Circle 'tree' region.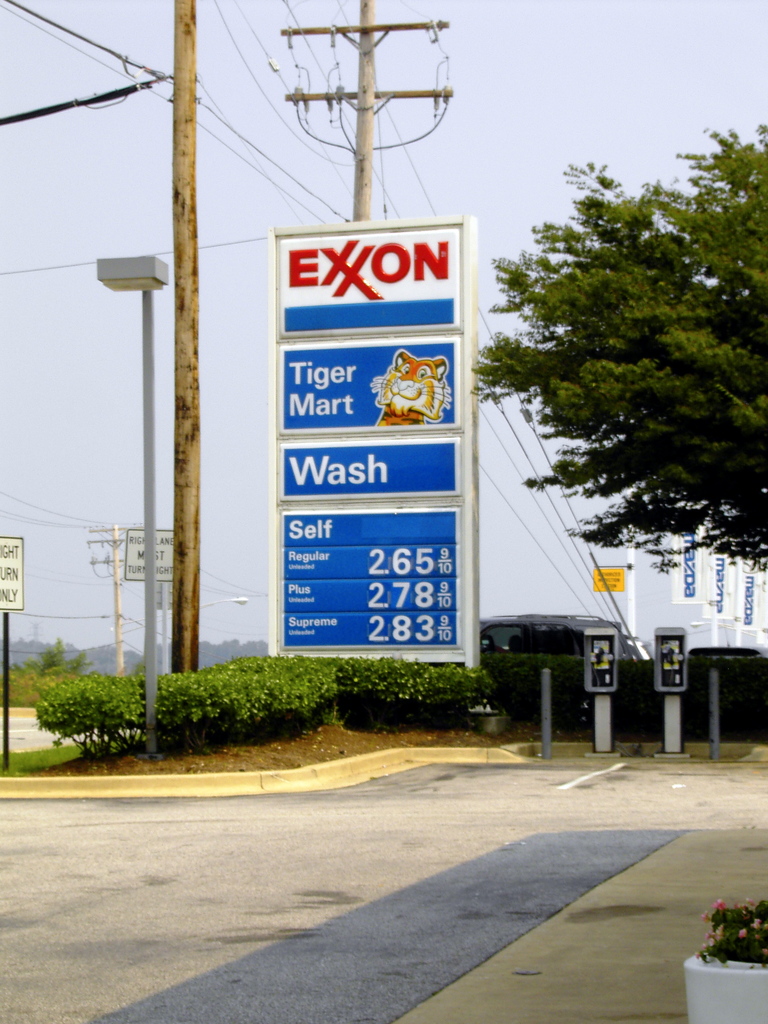
Region: crop(490, 139, 744, 679).
